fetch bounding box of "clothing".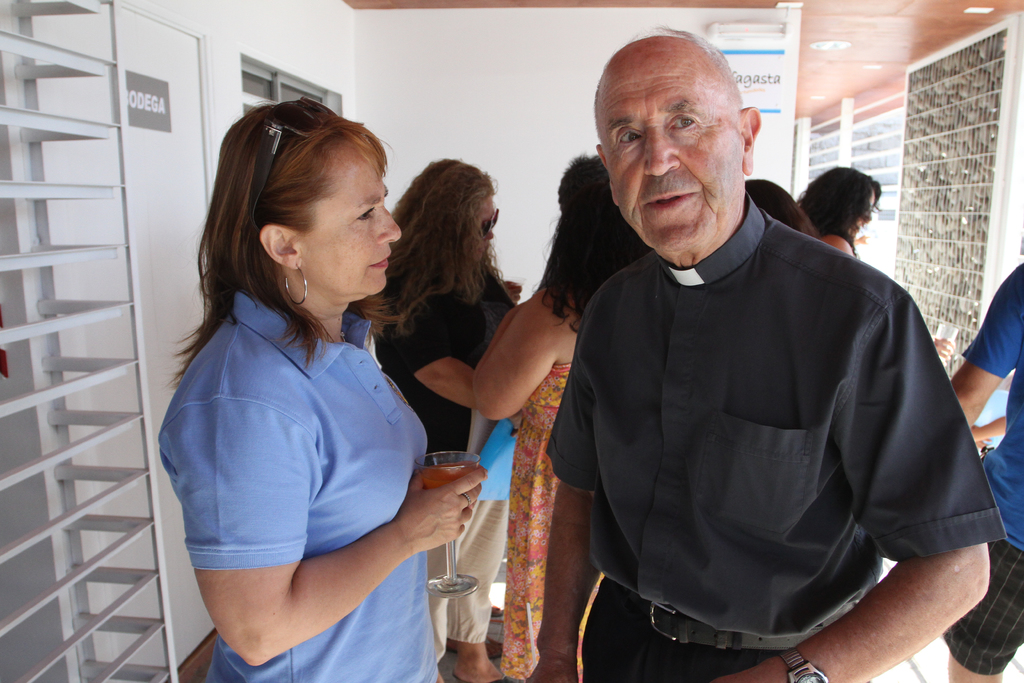
Bbox: (964,258,1023,549).
